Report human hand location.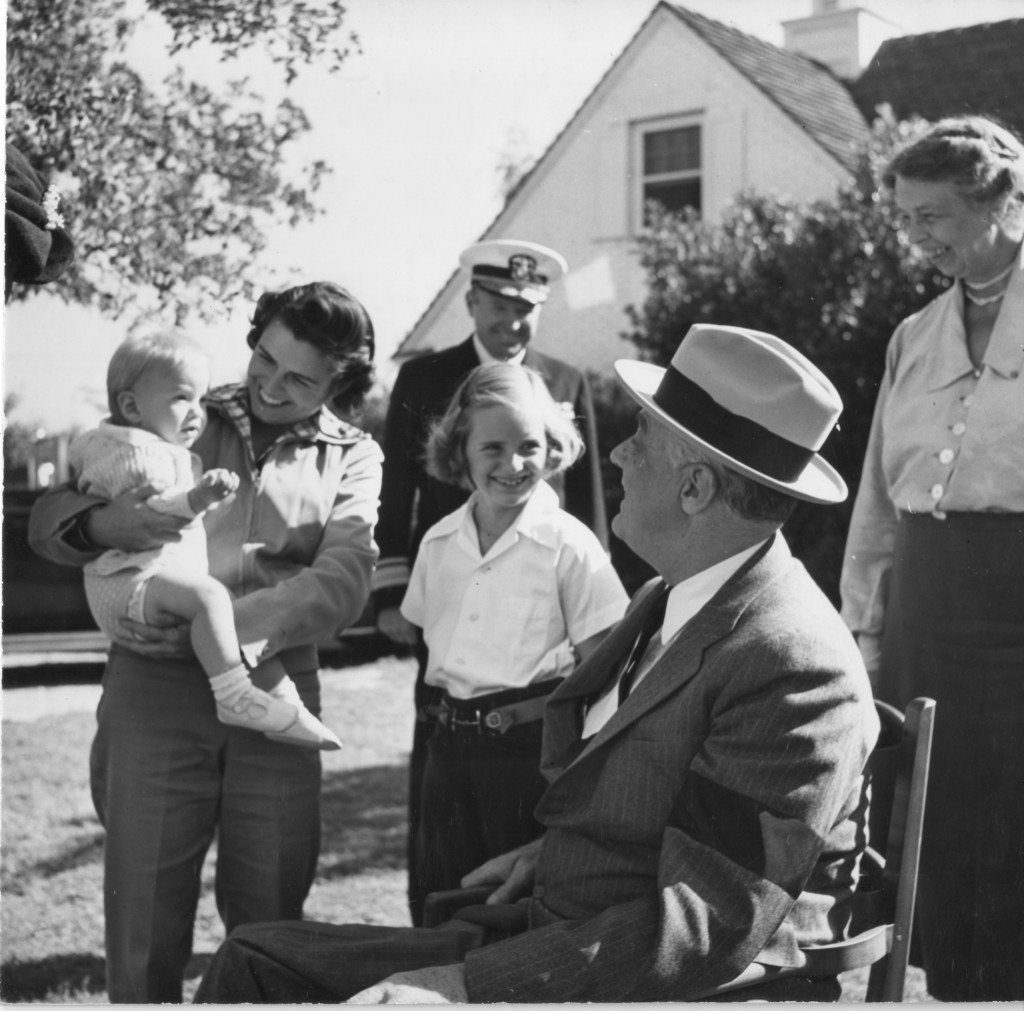
Report: detection(375, 601, 420, 646).
